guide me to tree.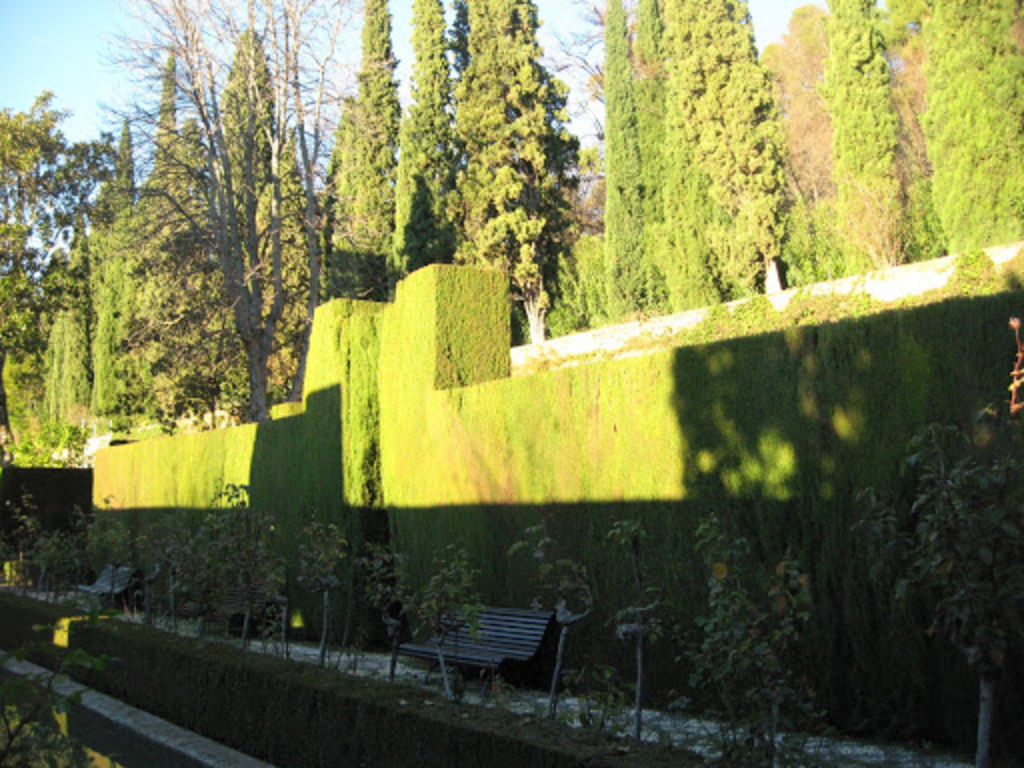
Guidance: (434,0,572,330).
